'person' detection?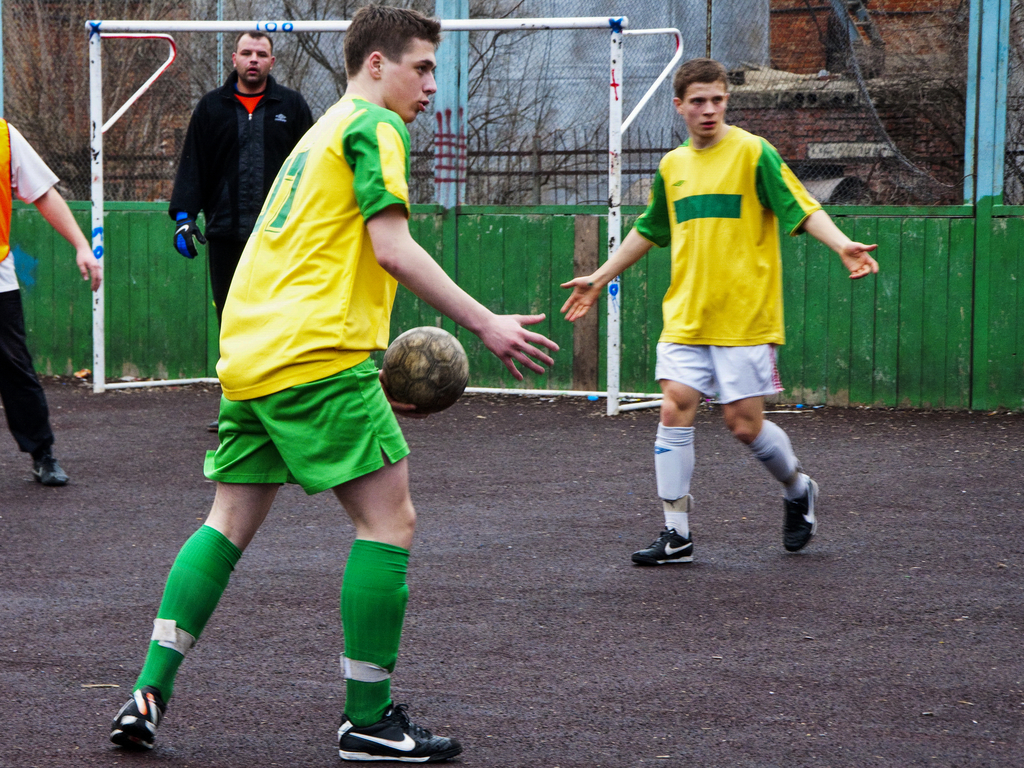
bbox(160, 0, 451, 733)
